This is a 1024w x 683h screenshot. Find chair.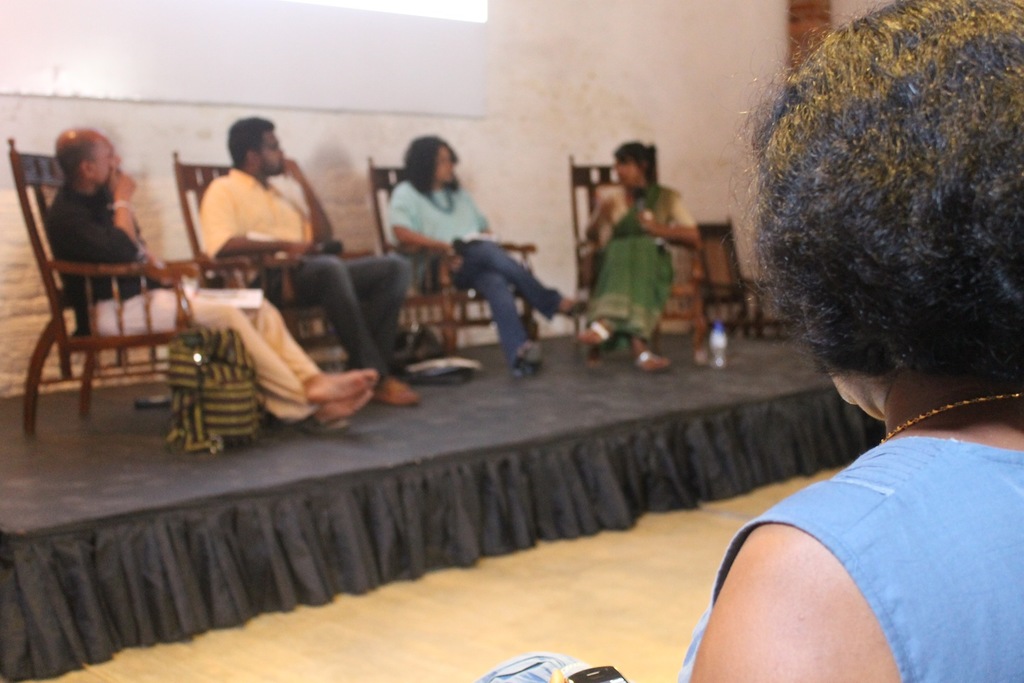
Bounding box: <box>692,217,790,339</box>.
